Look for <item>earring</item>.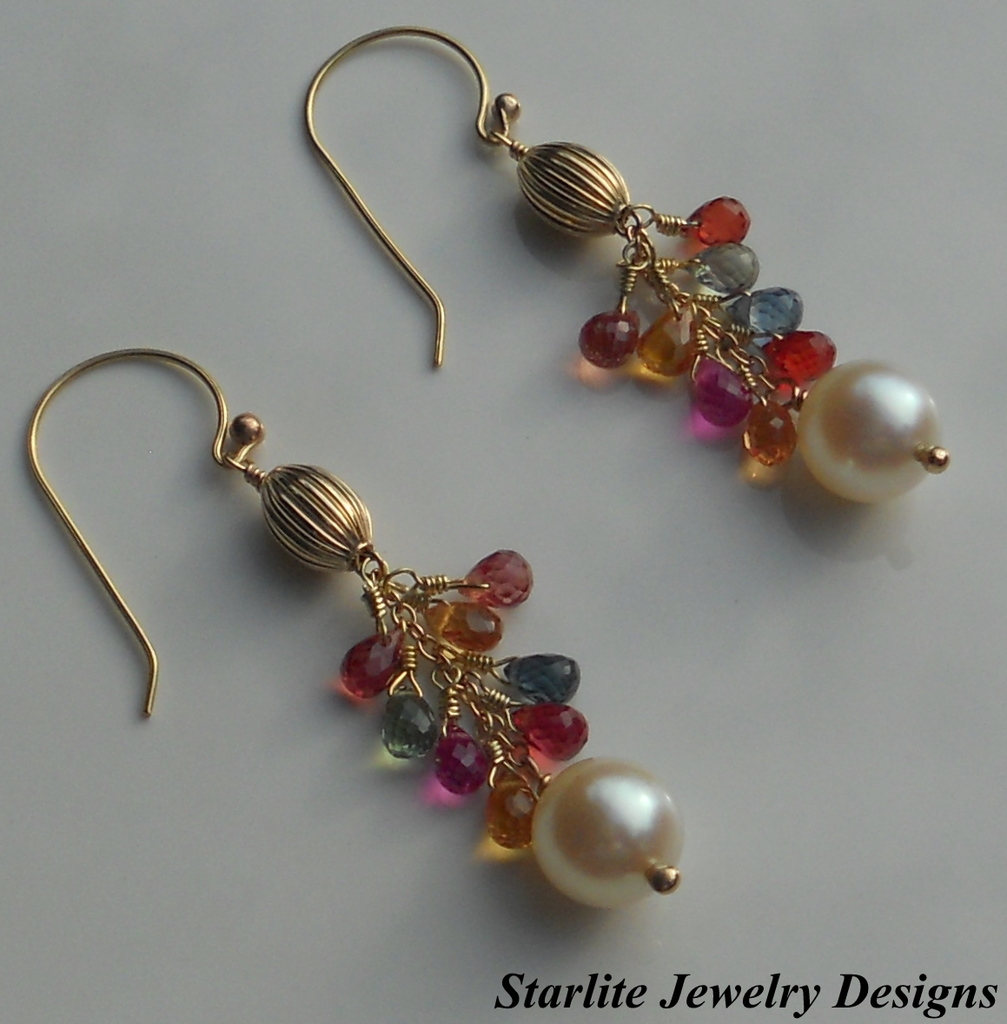
Found: l=297, t=18, r=946, b=518.
